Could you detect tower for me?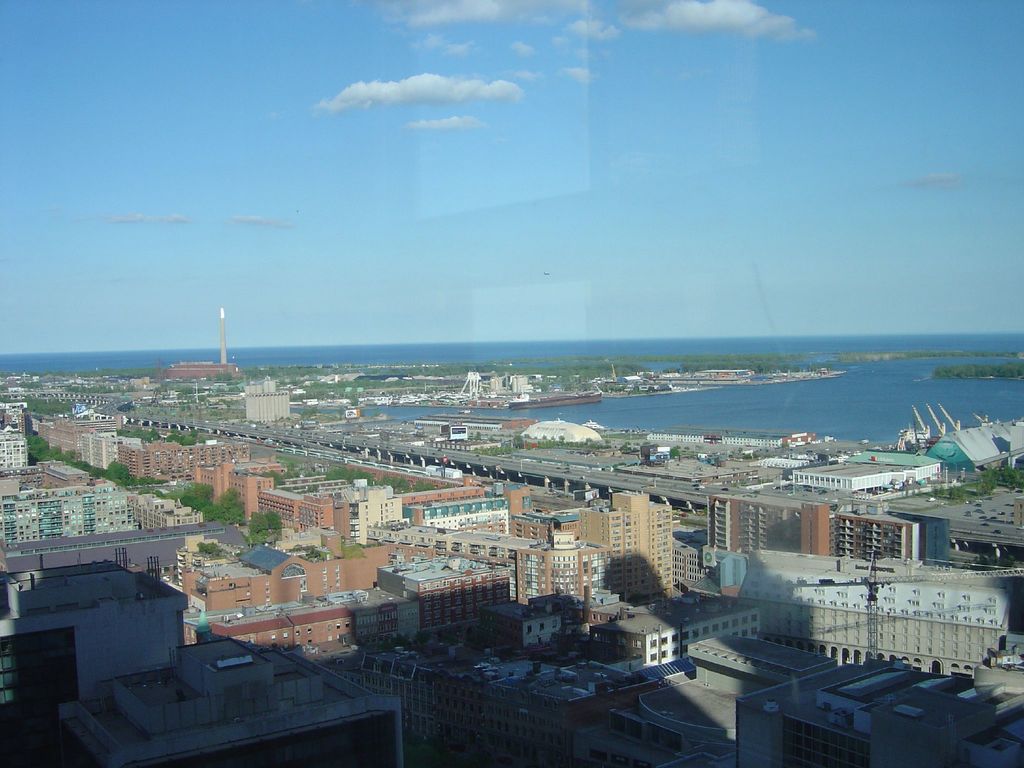
Detection result: BBox(219, 305, 227, 368).
